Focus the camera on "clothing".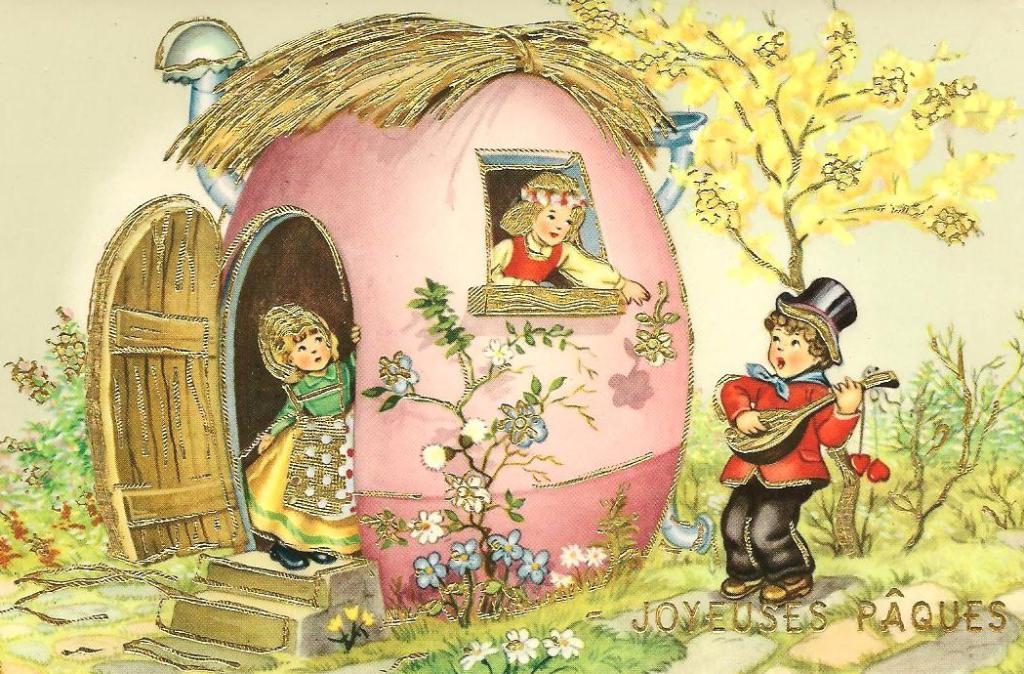
Focus region: {"left": 721, "top": 345, "right": 877, "bottom": 564}.
